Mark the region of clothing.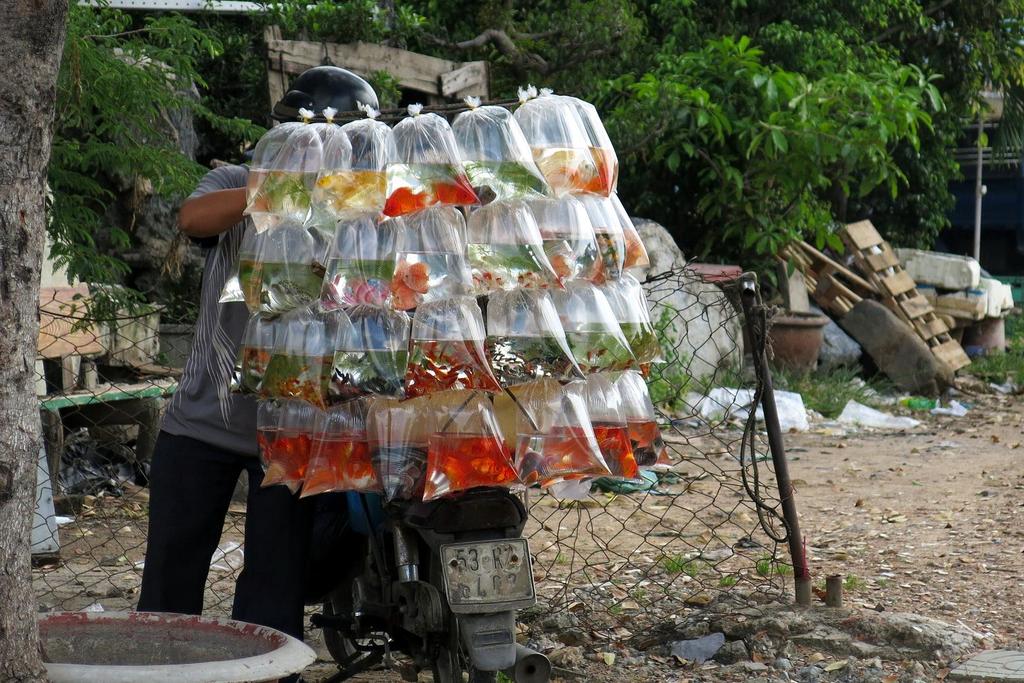
Region: <box>151,155,256,455</box>.
